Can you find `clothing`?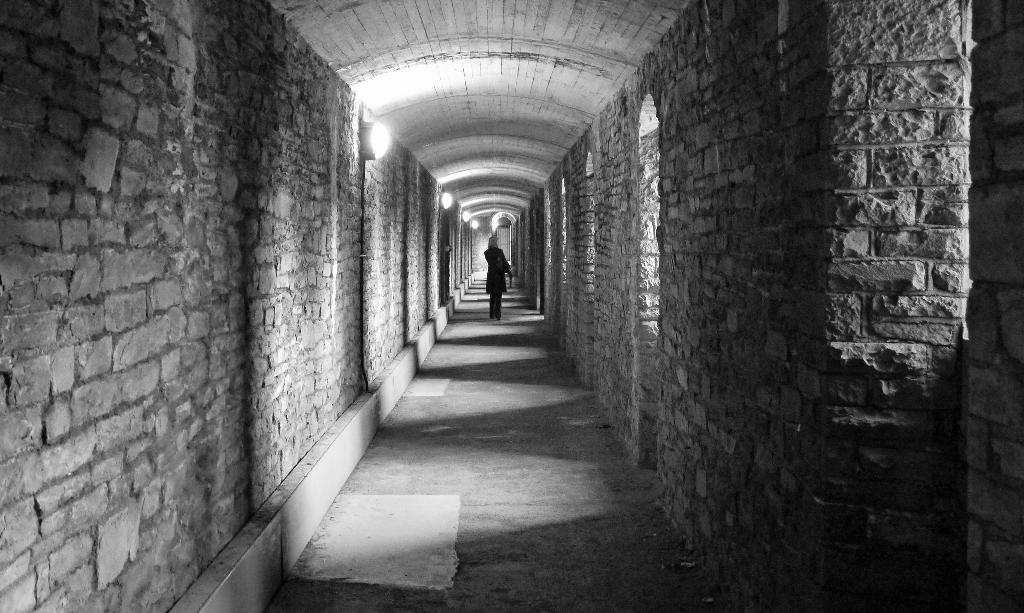
Yes, bounding box: 486:243:512:318.
